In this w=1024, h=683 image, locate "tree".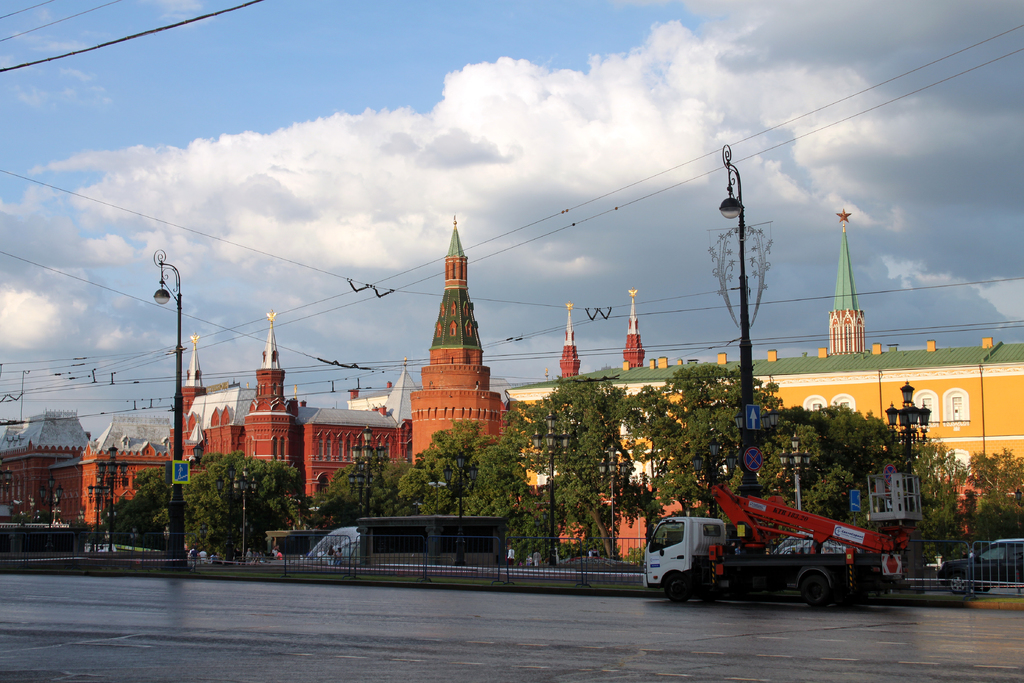
Bounding box: <bbox>156, 443, 301, 558</bbox>.
